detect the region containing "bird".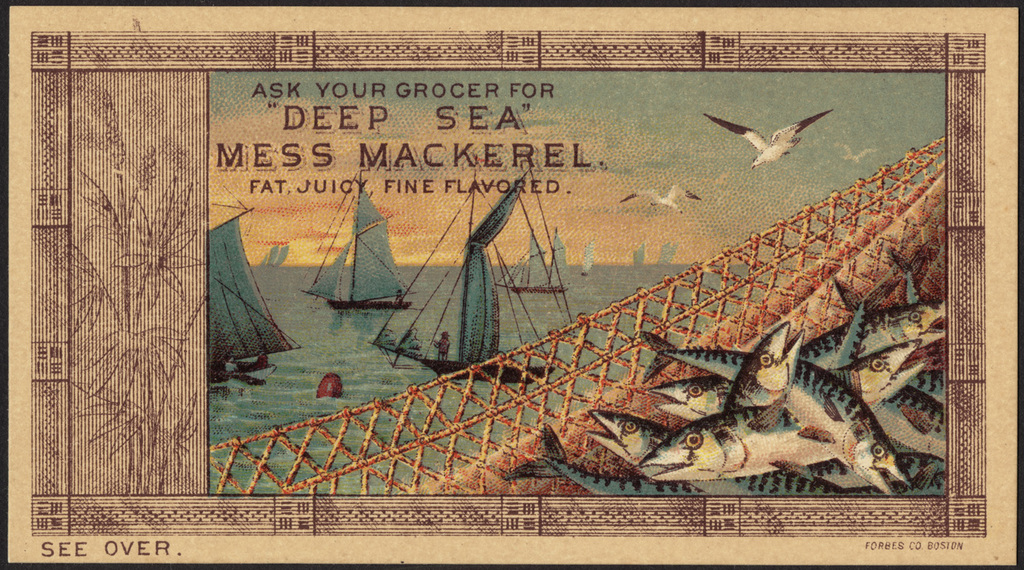
x1=618, y1=185, x2=707, y2=216.
